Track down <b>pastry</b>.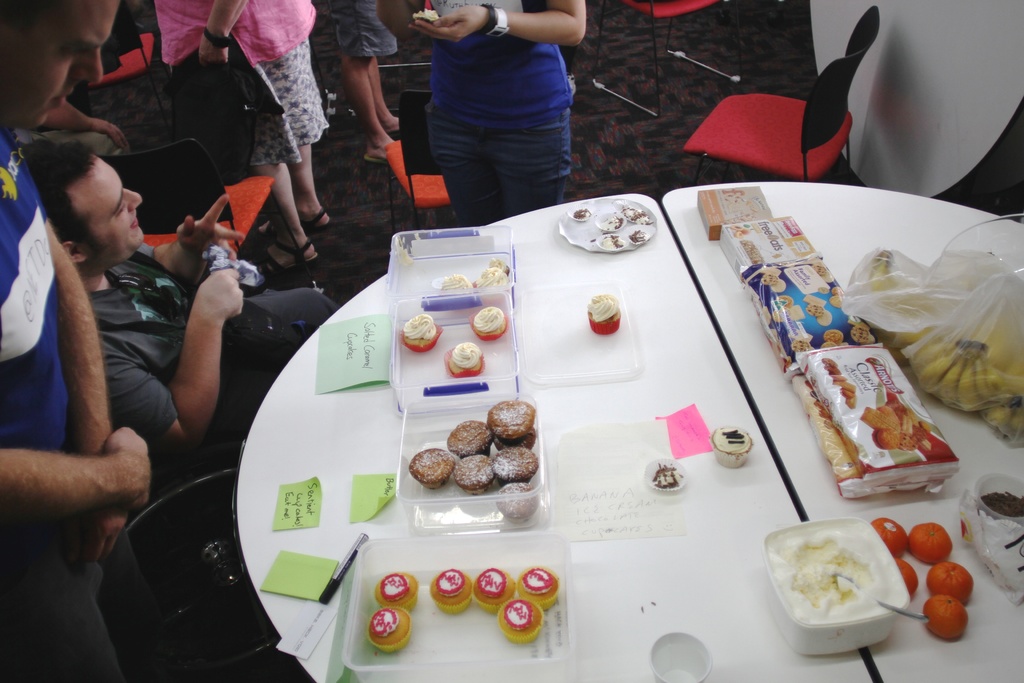
Tracked to box(403, 424, 561, 538).
